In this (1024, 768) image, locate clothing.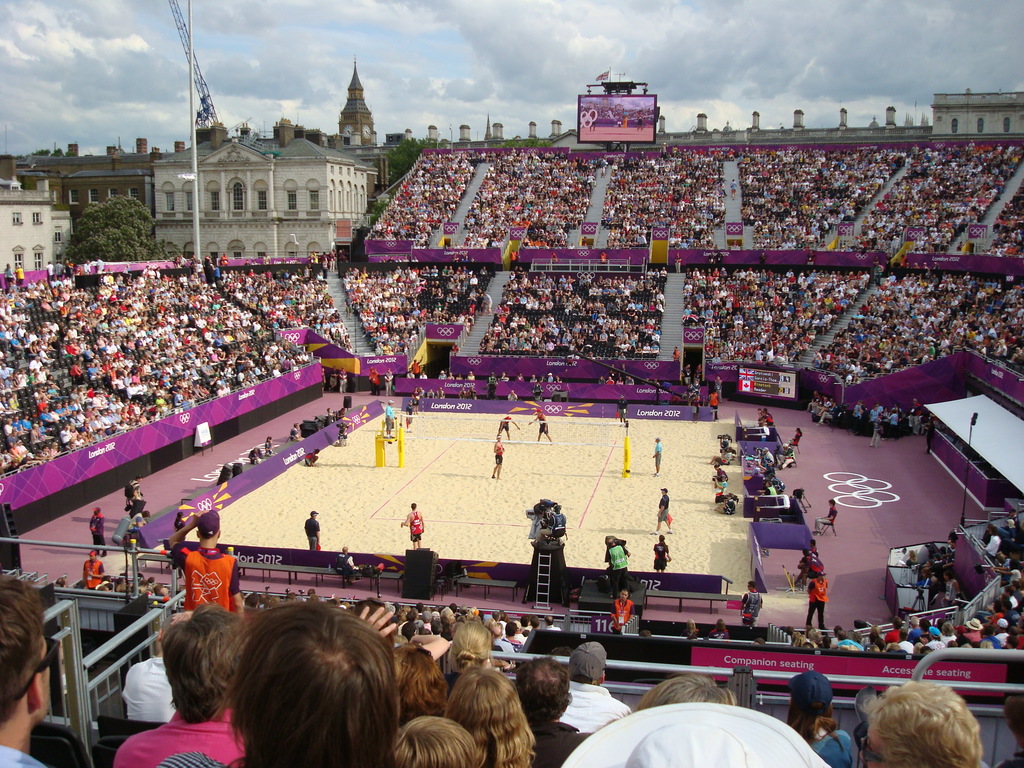
Bounding box: [168,543,239,608].
